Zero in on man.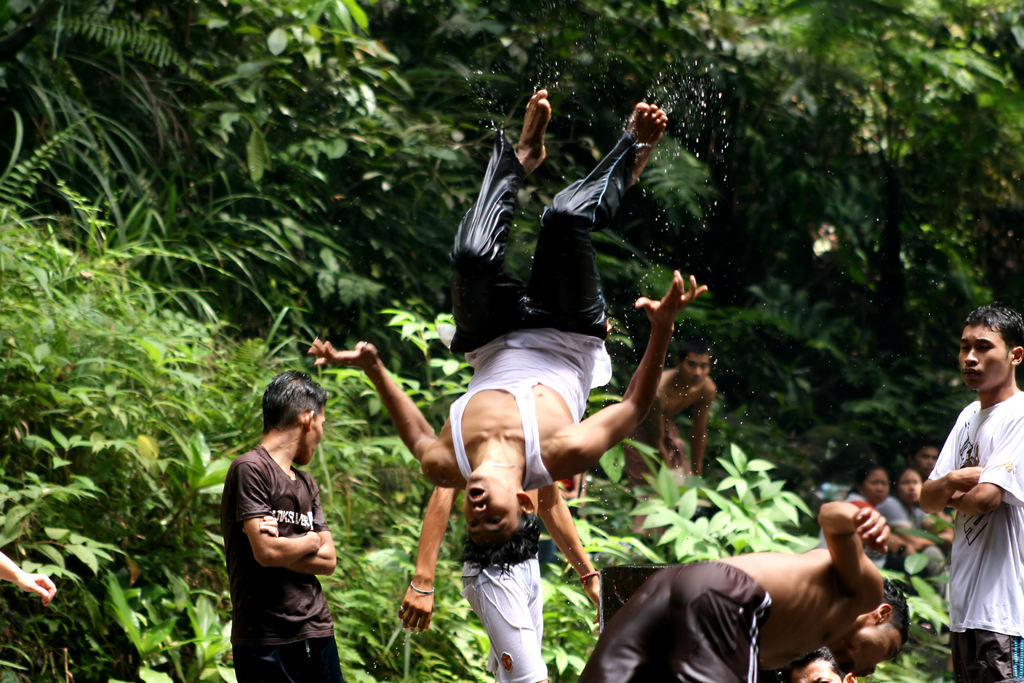
Zeroed in: (615,332,719,545).
